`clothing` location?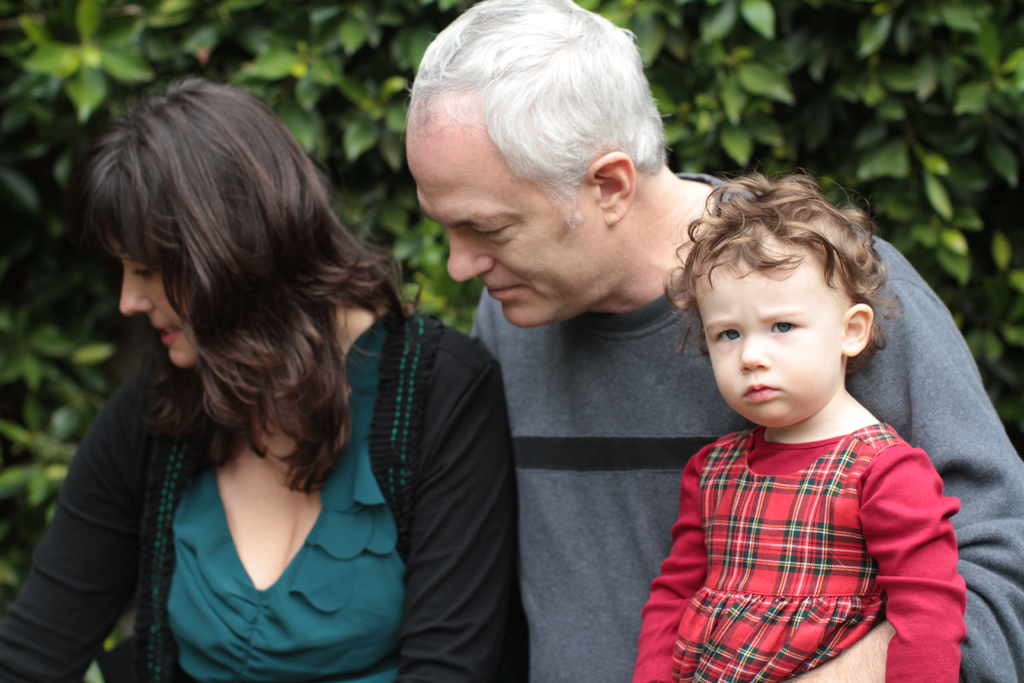
634/414/958/682
